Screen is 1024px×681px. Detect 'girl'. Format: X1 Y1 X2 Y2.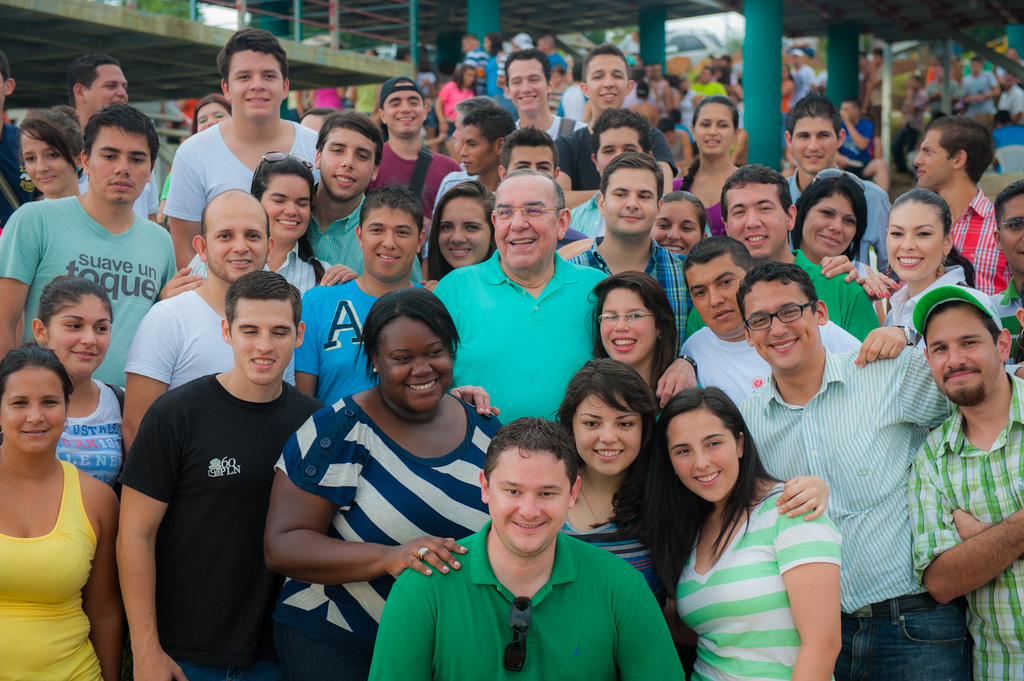
649 388 844 680.
